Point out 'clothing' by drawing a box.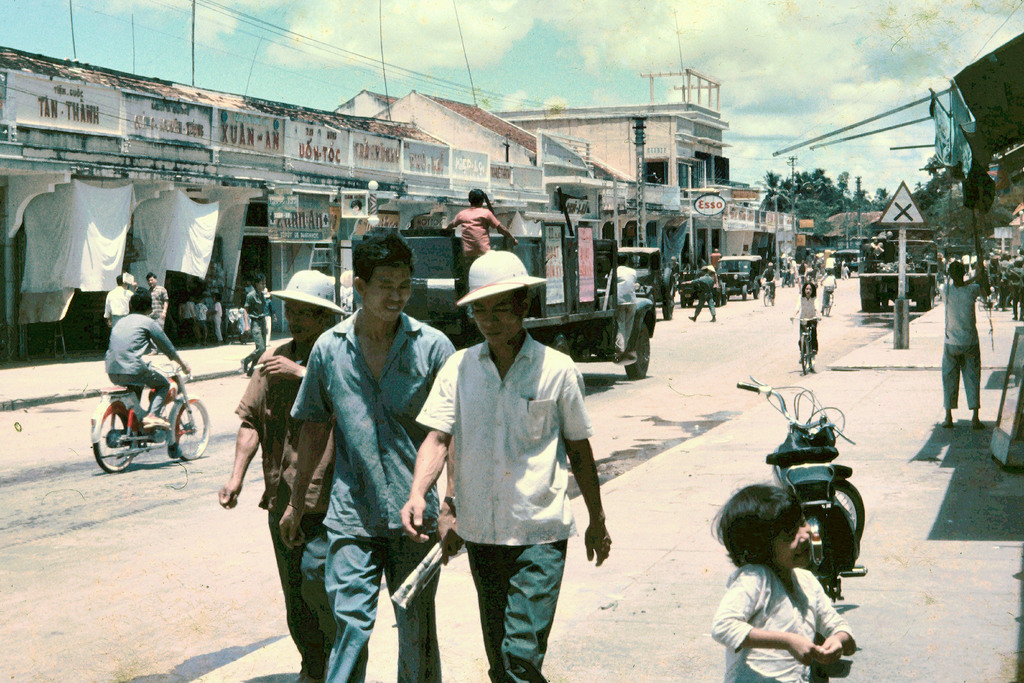
{"x1": 95, "y1": 315, "x2": 182, "y2": 422}.
